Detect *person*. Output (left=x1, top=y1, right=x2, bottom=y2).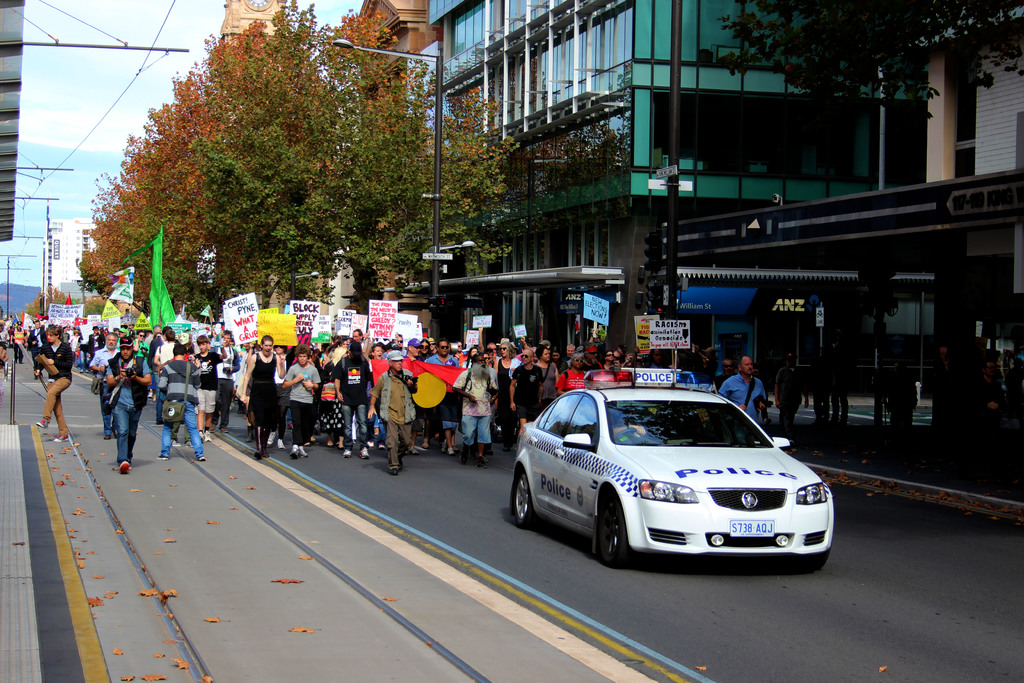
(left=599, top=347, right=614, bottom=371).
